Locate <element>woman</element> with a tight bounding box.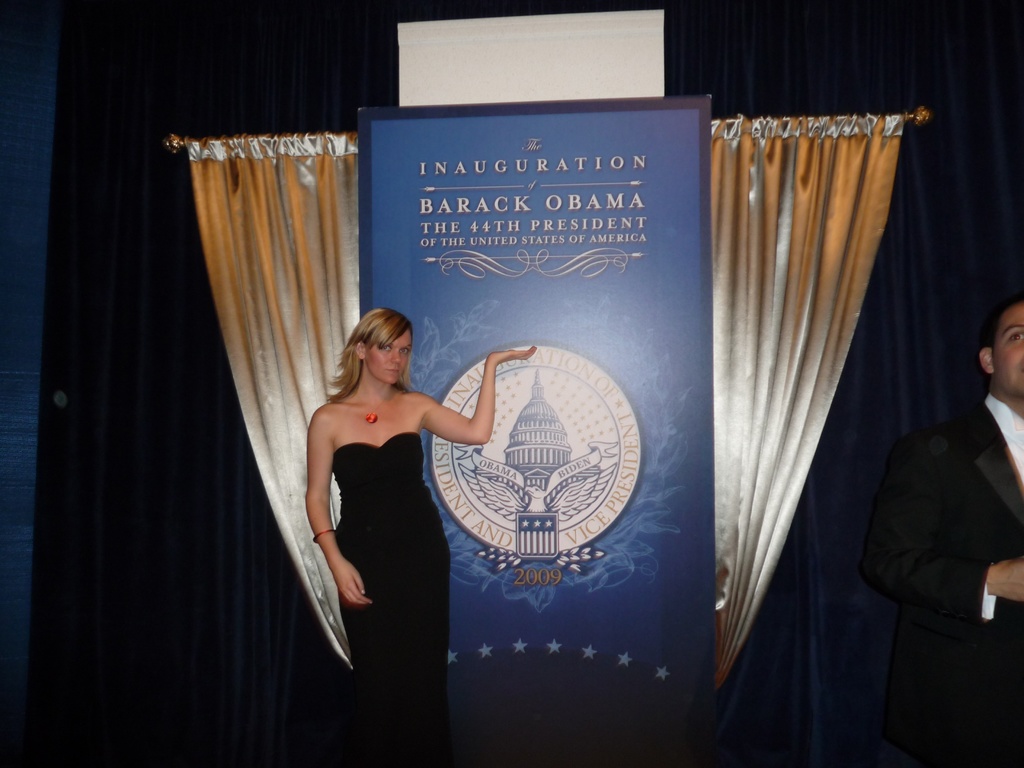
303/307/542/767.
